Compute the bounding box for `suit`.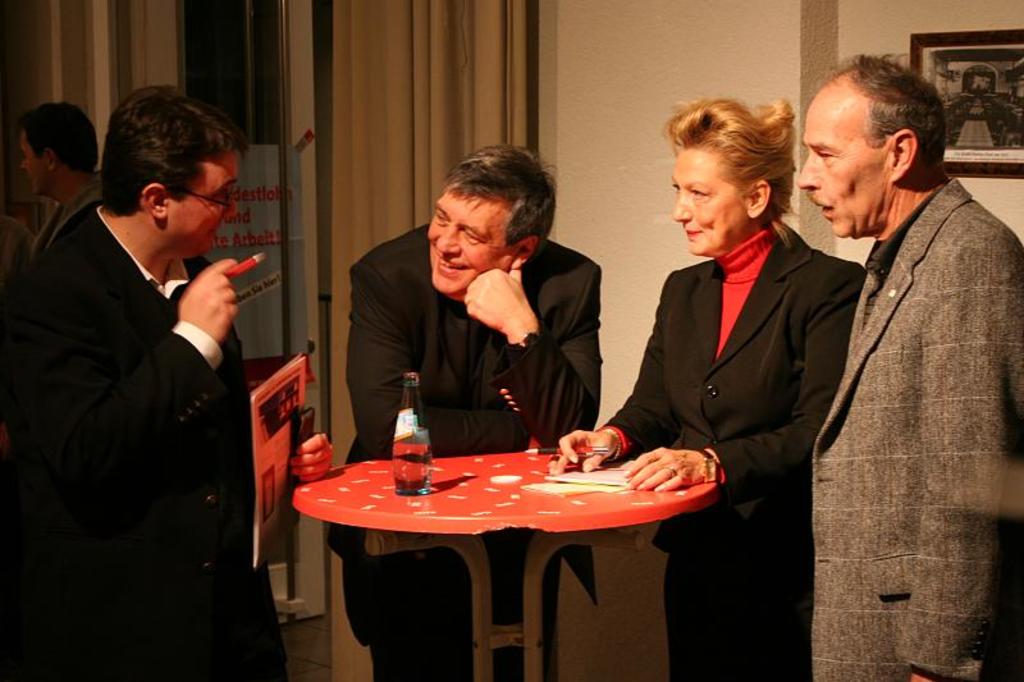
detection(810, 174, 1023, 681).
